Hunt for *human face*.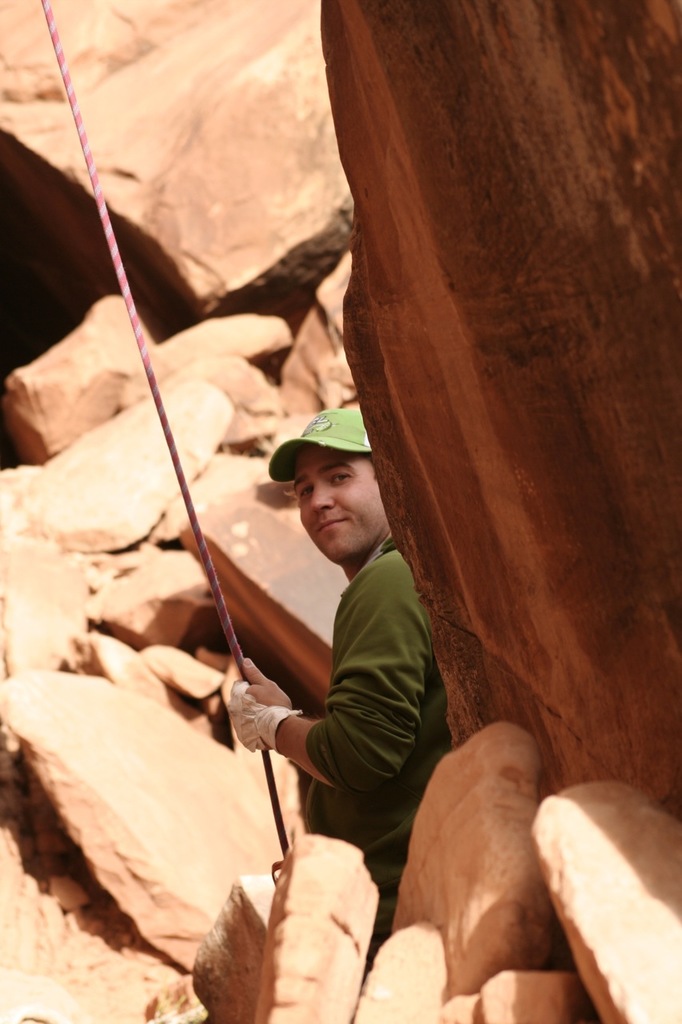
Hunted down at 294:446:385:558.
